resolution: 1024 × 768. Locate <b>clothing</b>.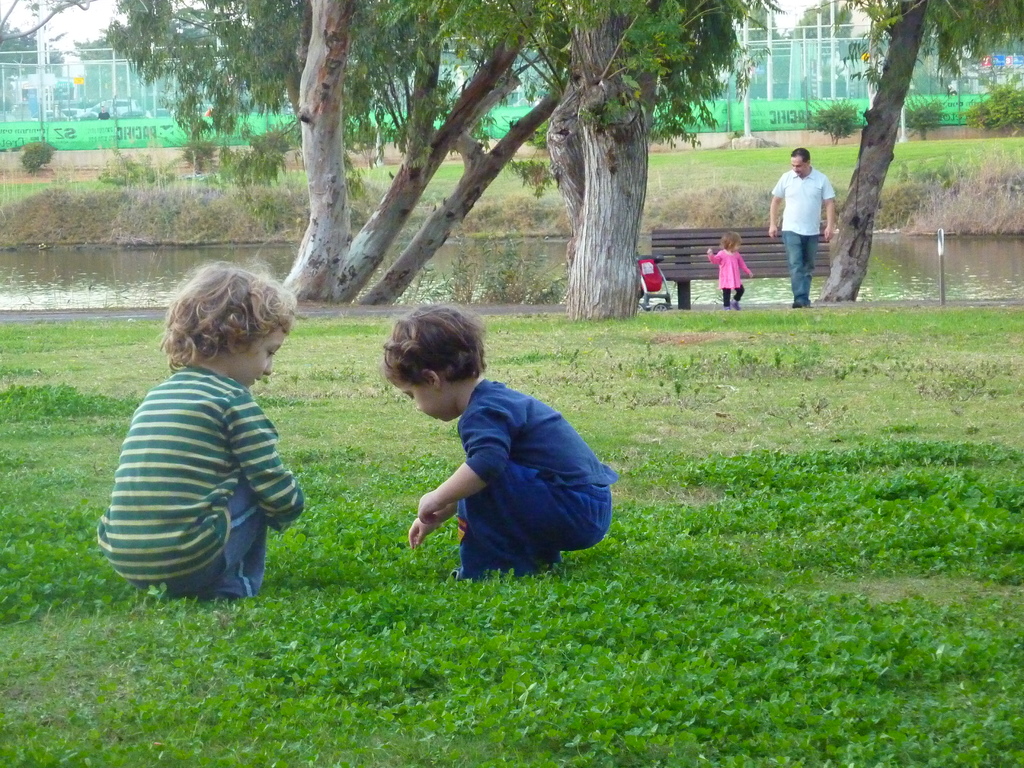
[778, 230, 815, 307].
